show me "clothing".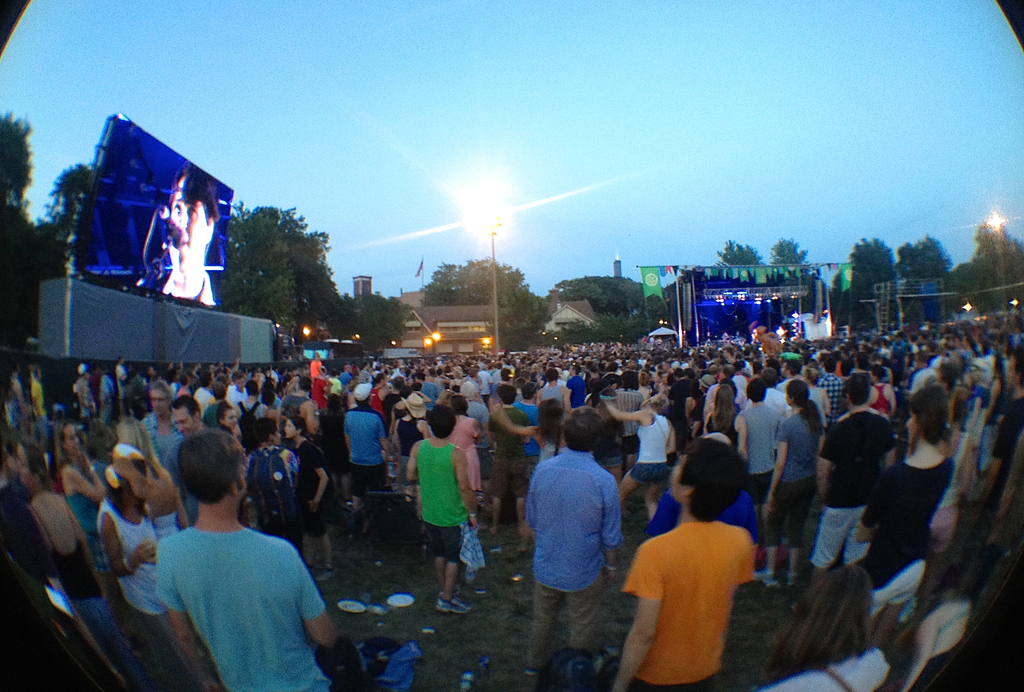
"clothing" is here: region(816, 374, 838, 405).
